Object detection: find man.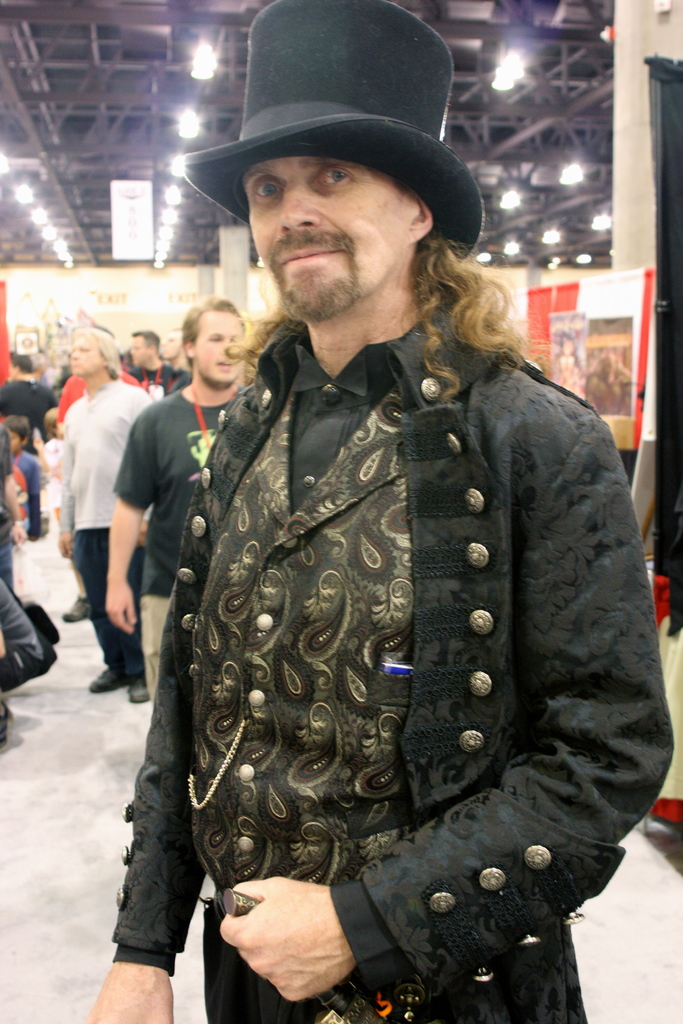
box(57, 323, 153, 705).
